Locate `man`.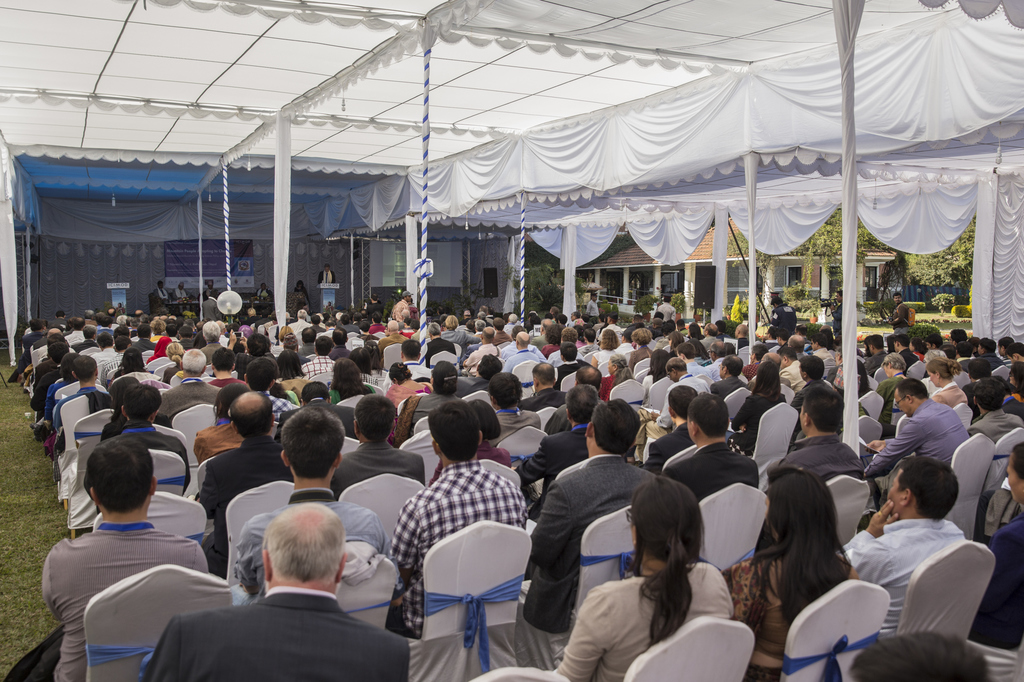
Bounding box: bbox=(682, 318, 689, 334).
